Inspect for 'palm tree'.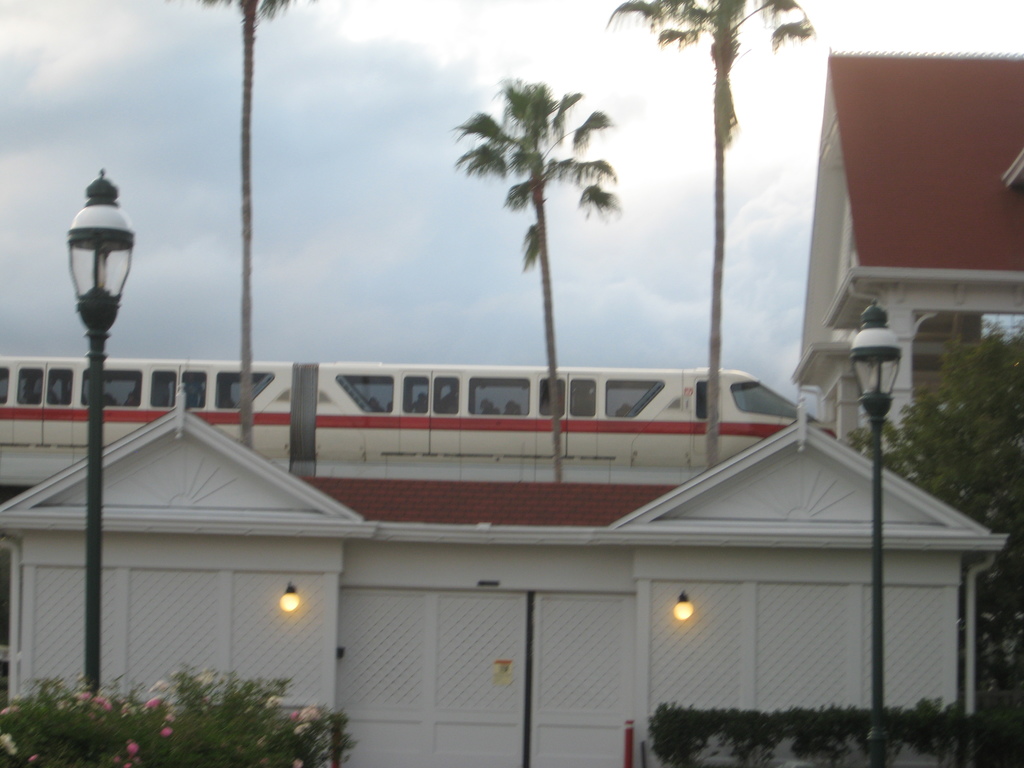
Inspection: 630 0 810 457.
